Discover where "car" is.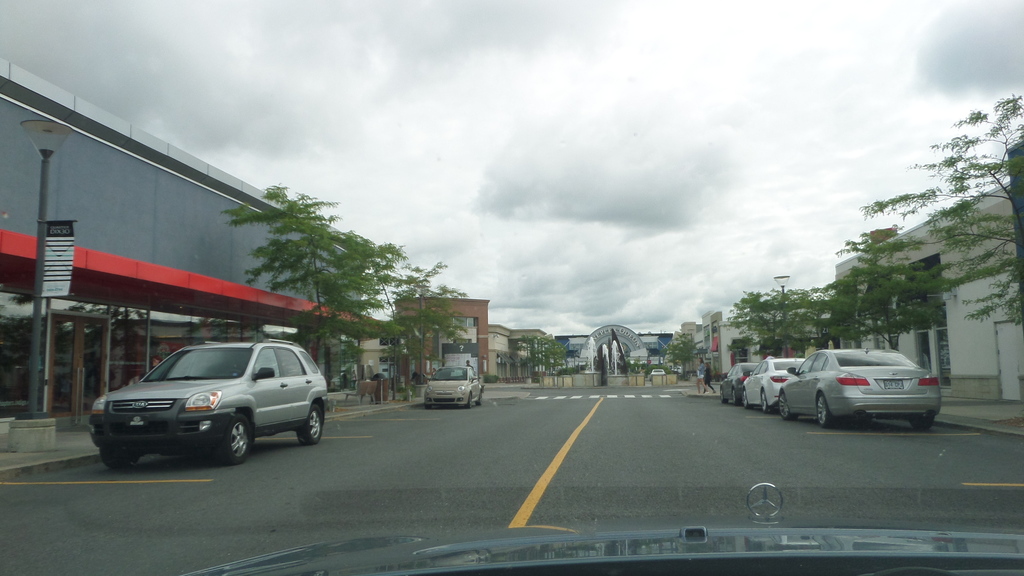
Discovered at (743, 354, 806, 414).
